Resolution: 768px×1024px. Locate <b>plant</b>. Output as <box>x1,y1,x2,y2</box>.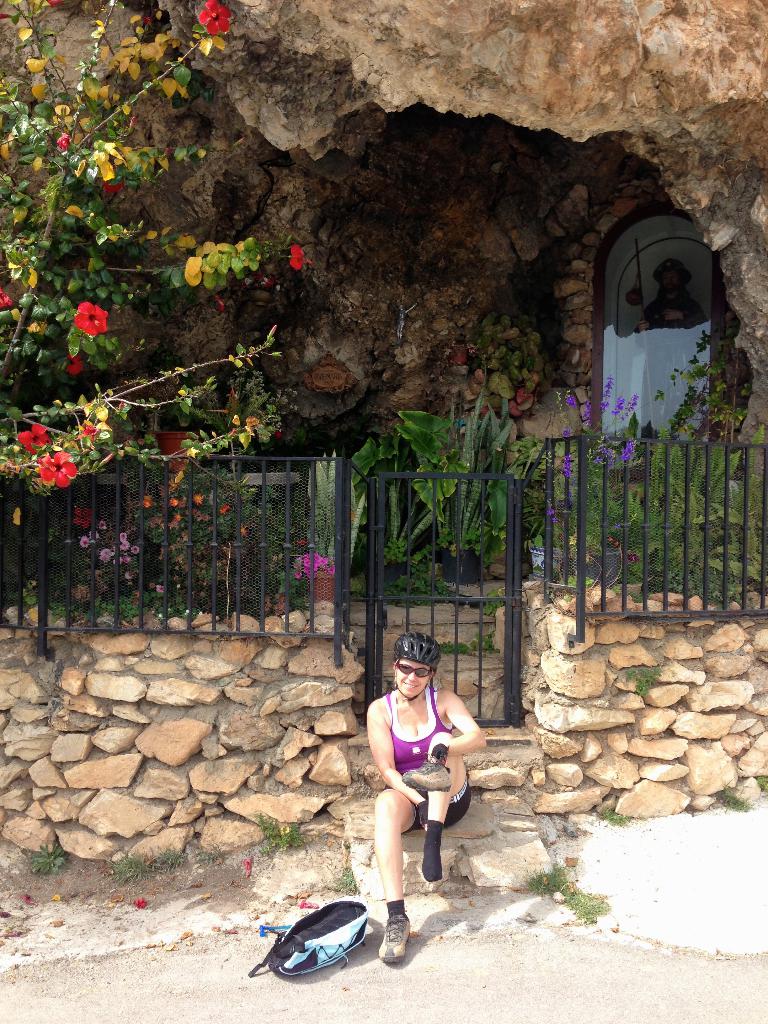
<box>717,783,764,813</box>.
